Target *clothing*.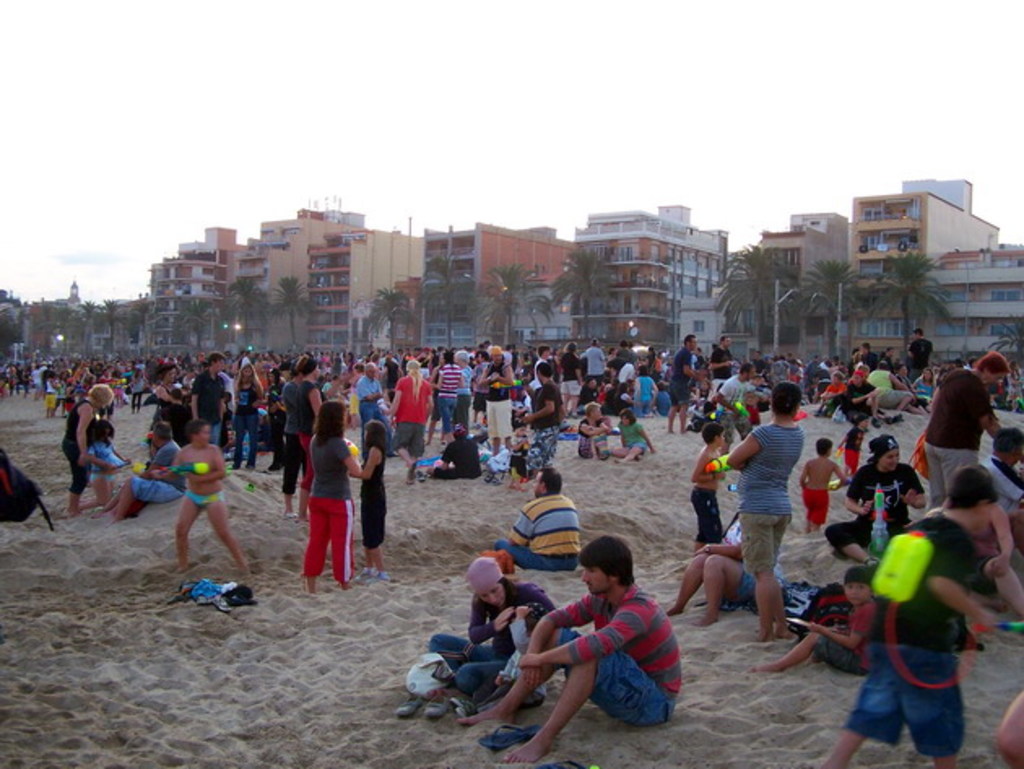
Target region: region(837, 509, 1001, 766).
